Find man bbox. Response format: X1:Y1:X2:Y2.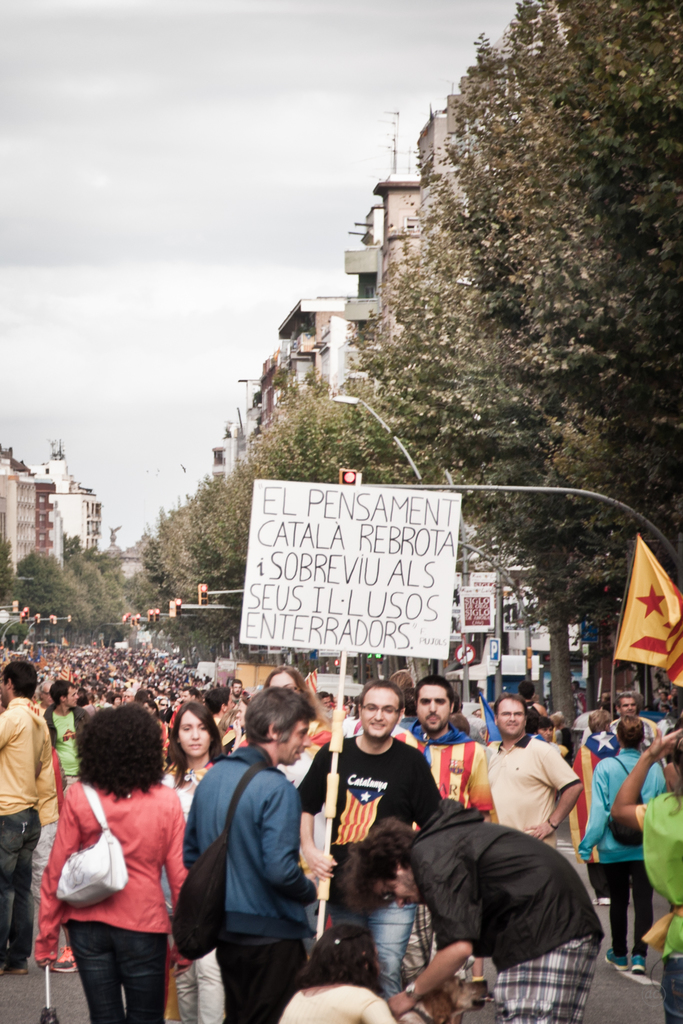
397:673:497:974.
